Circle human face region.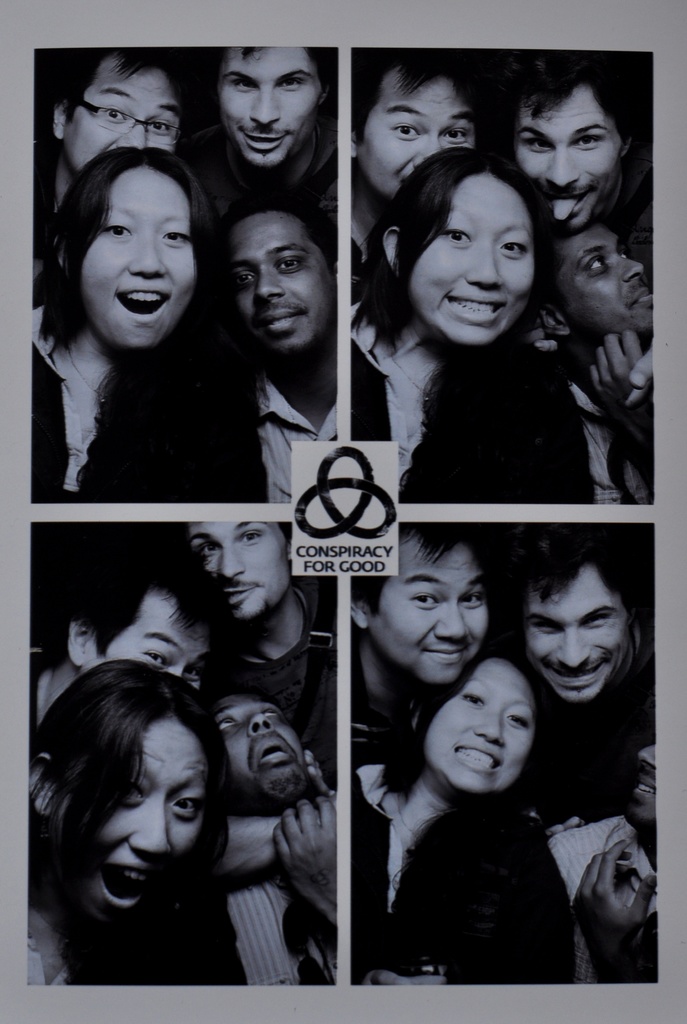
Region: {"left": 360, "top": 74, "right": 477, "bottom": 207}.
